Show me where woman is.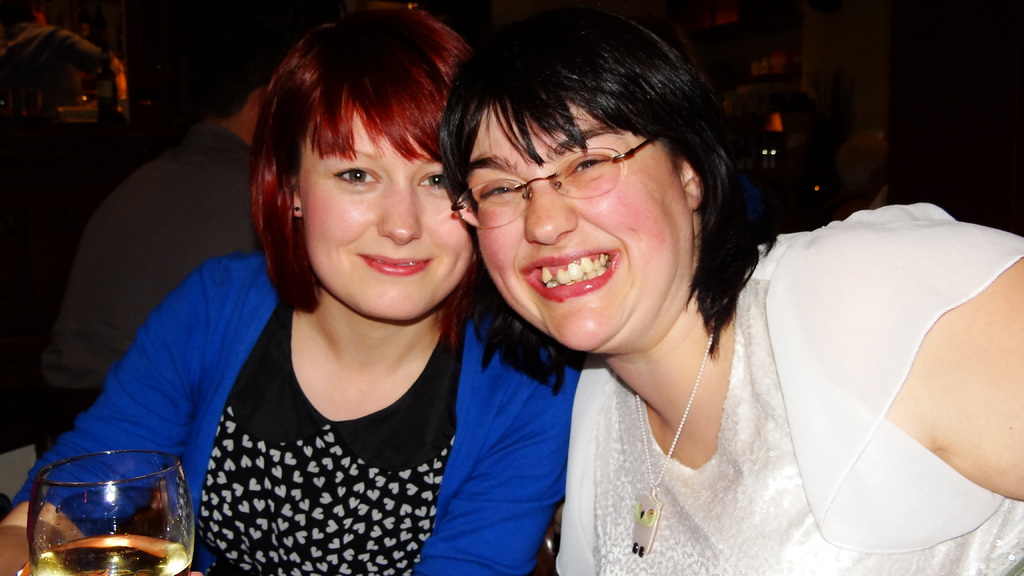
woman is at locate(454, 0, 1023, 575).
